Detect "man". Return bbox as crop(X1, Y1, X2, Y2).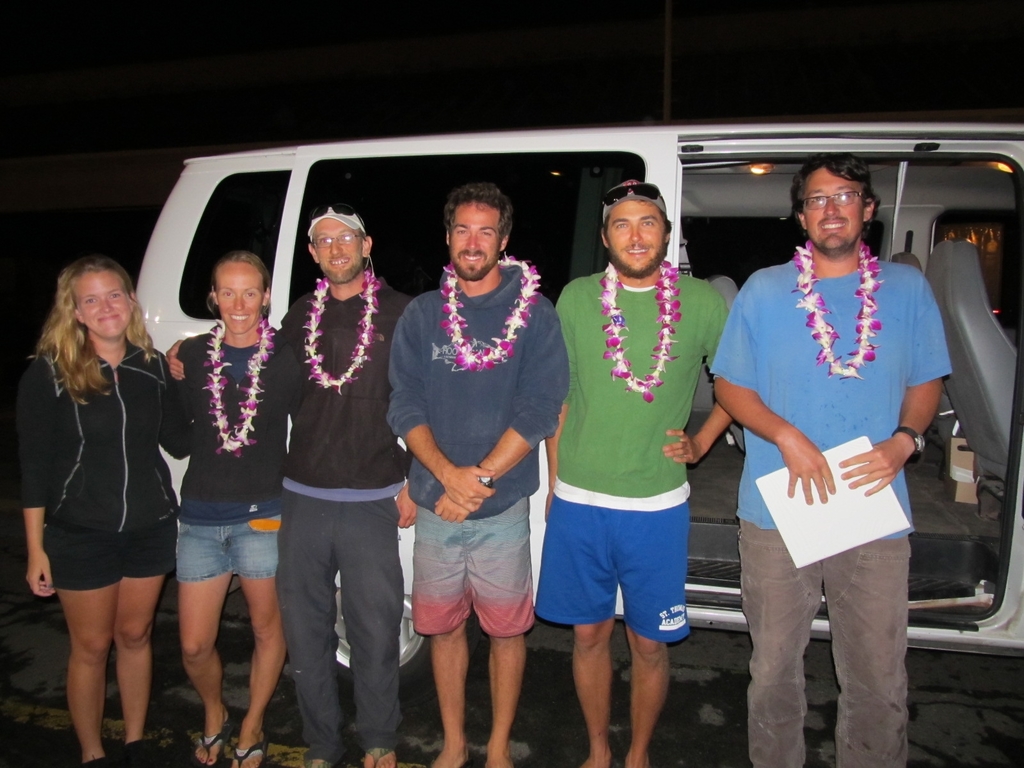
crop(713, 154, 969, 731).
